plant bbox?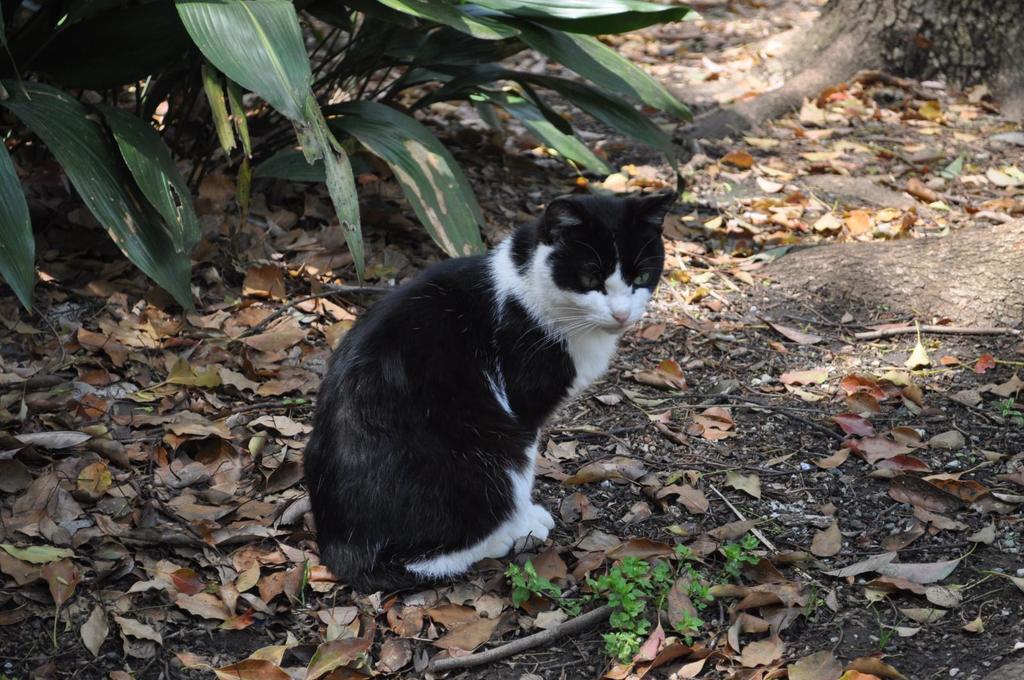
(left=991, top=400, right=1014, bottom=413)
